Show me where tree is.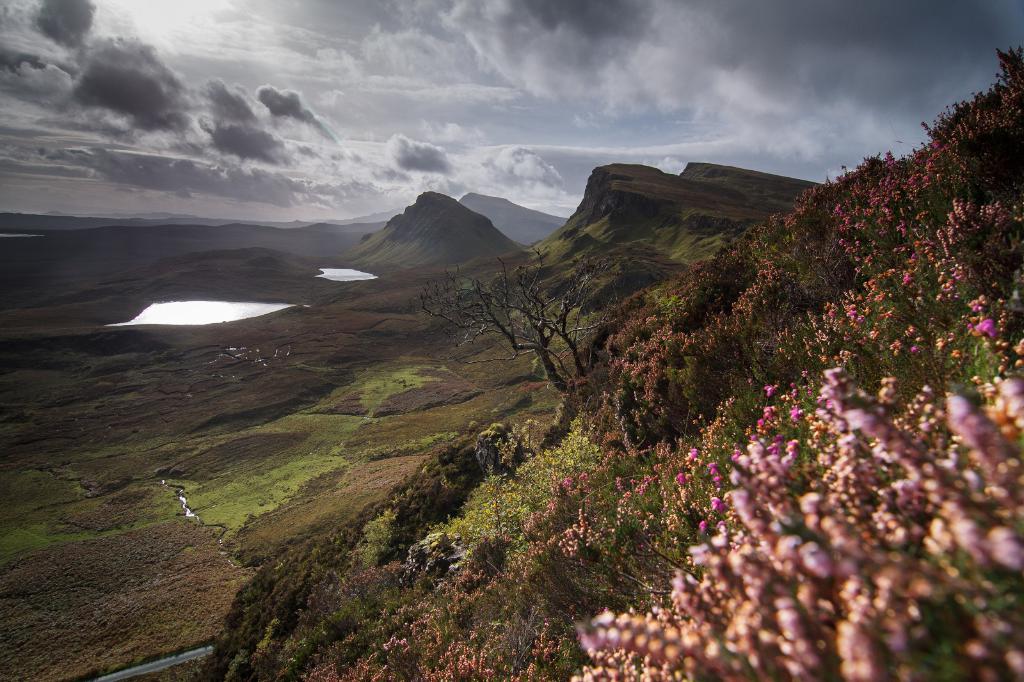
tree is at (x1=414, y1=243, x2=612, y2=393).
